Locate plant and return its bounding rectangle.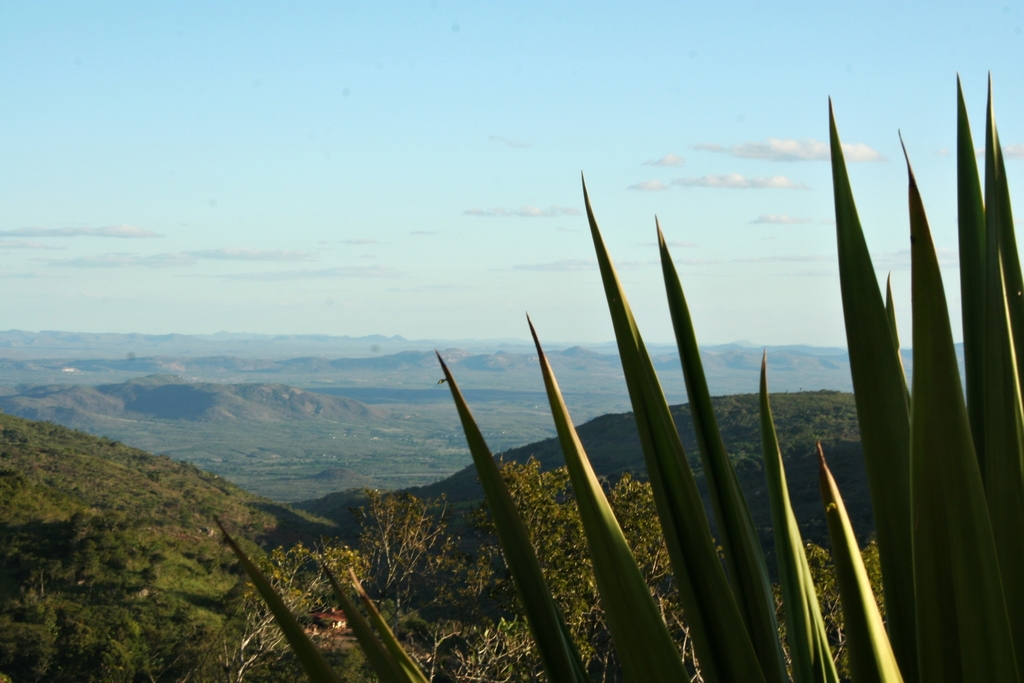
213, 67, 1023, 682.
